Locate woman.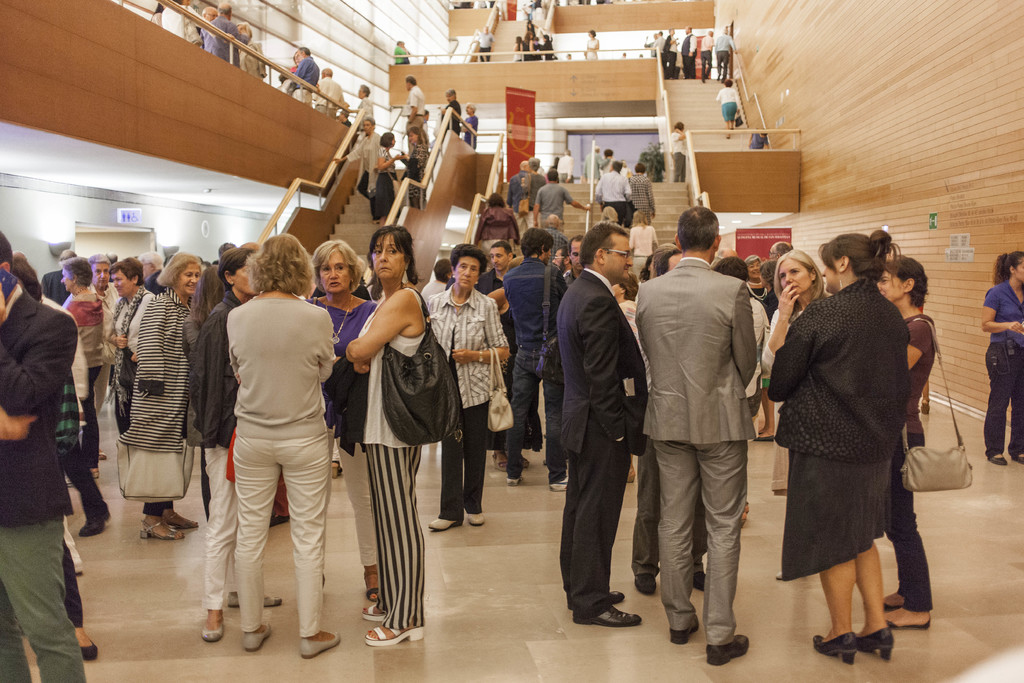
Bounding box: [x1=422, y1=238, x2=518, y2=532].
